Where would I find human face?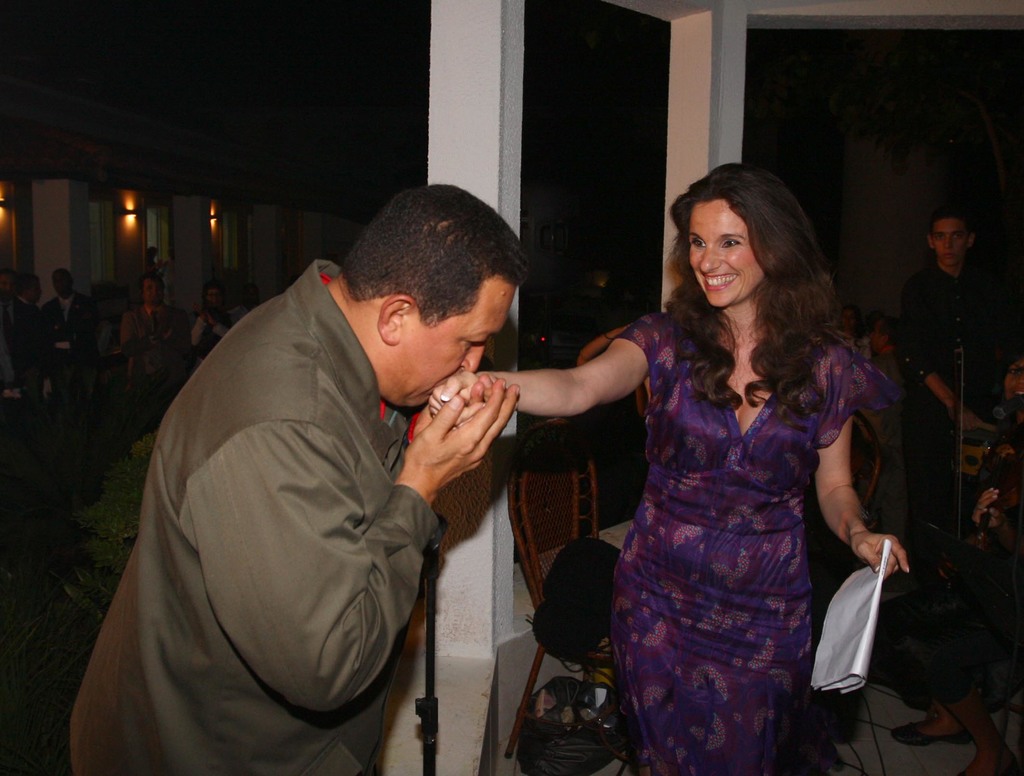
At 934/218/969/261.
